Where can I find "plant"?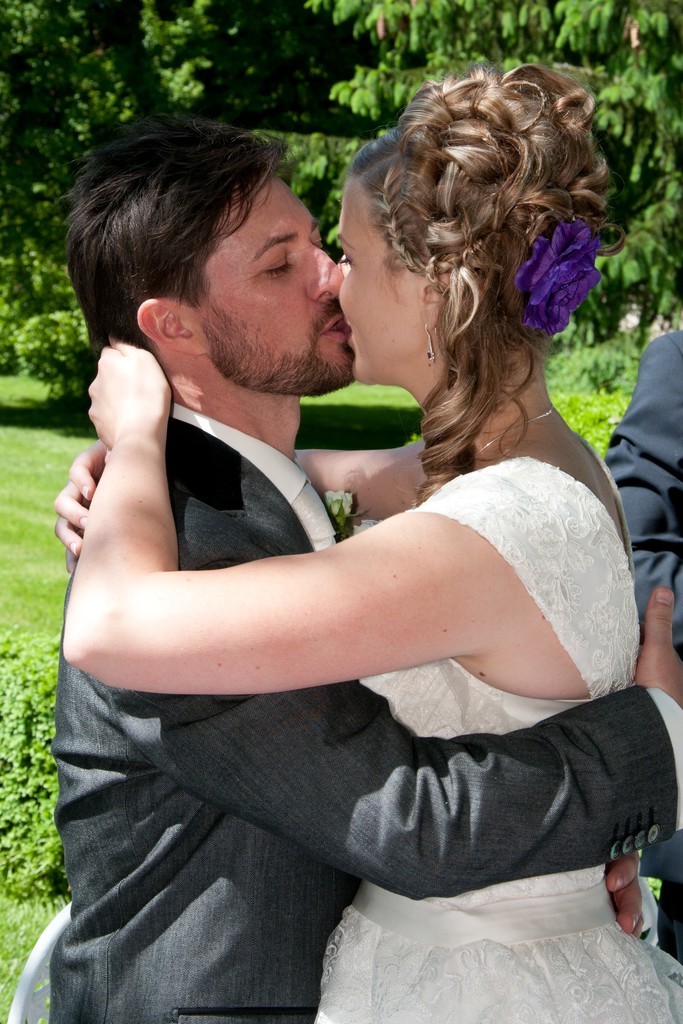
You can find it at Rect(10, 303, 94, 408).
